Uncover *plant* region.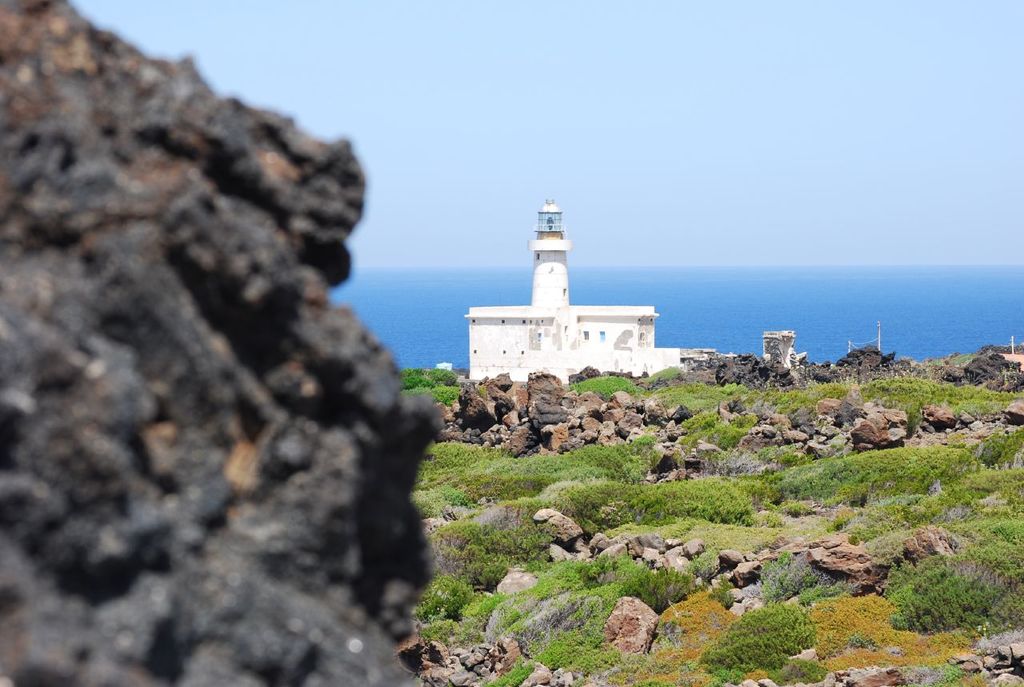
Uncovered: {"left": 986, "top": 421, "right": 1022, "bottom": 458}.
